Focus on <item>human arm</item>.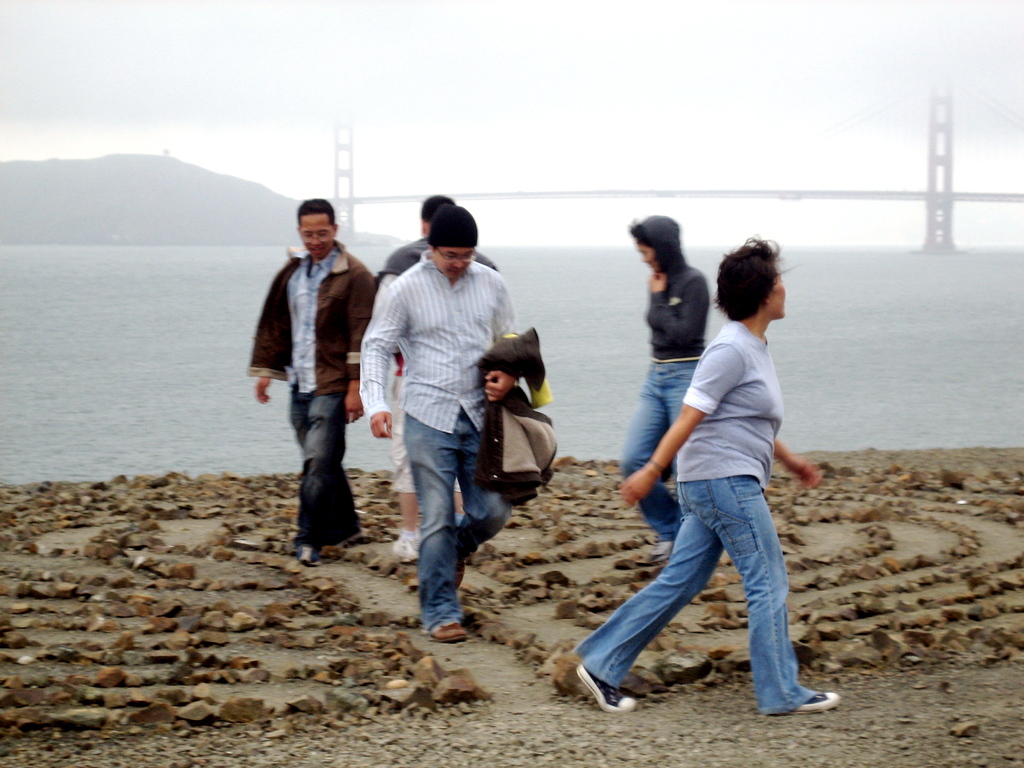
Focused at [356, 281, 405, 440].
